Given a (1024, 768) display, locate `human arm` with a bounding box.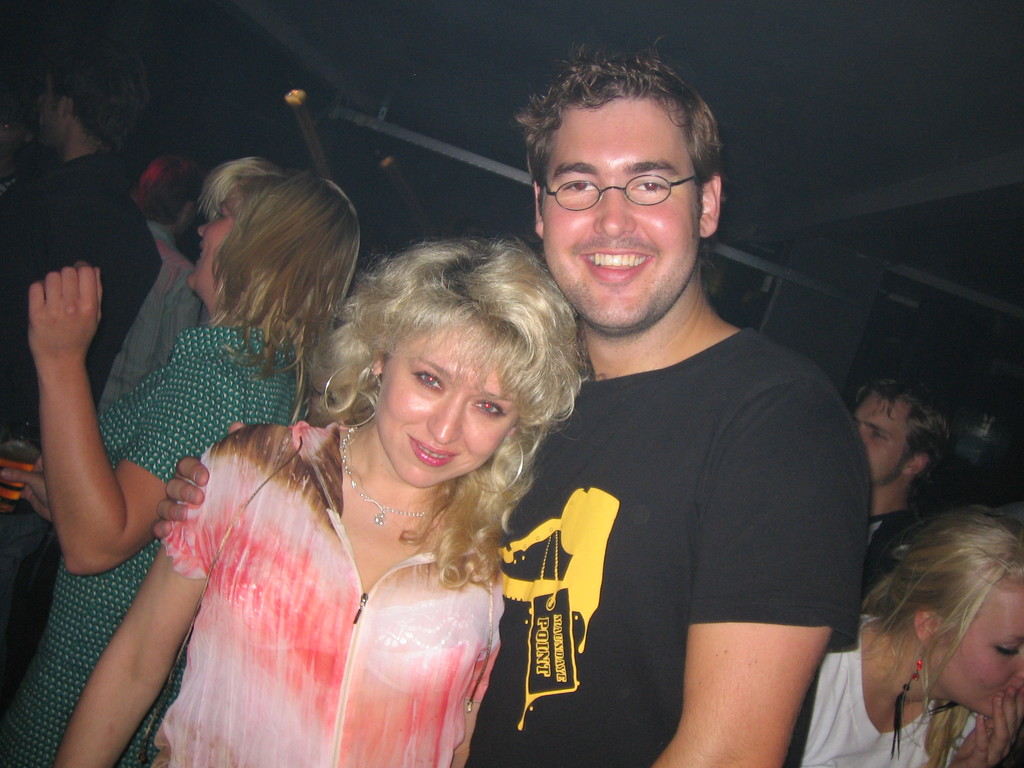
Located: pyautogui.locateOnScreen(58, 264, 236, 582).
